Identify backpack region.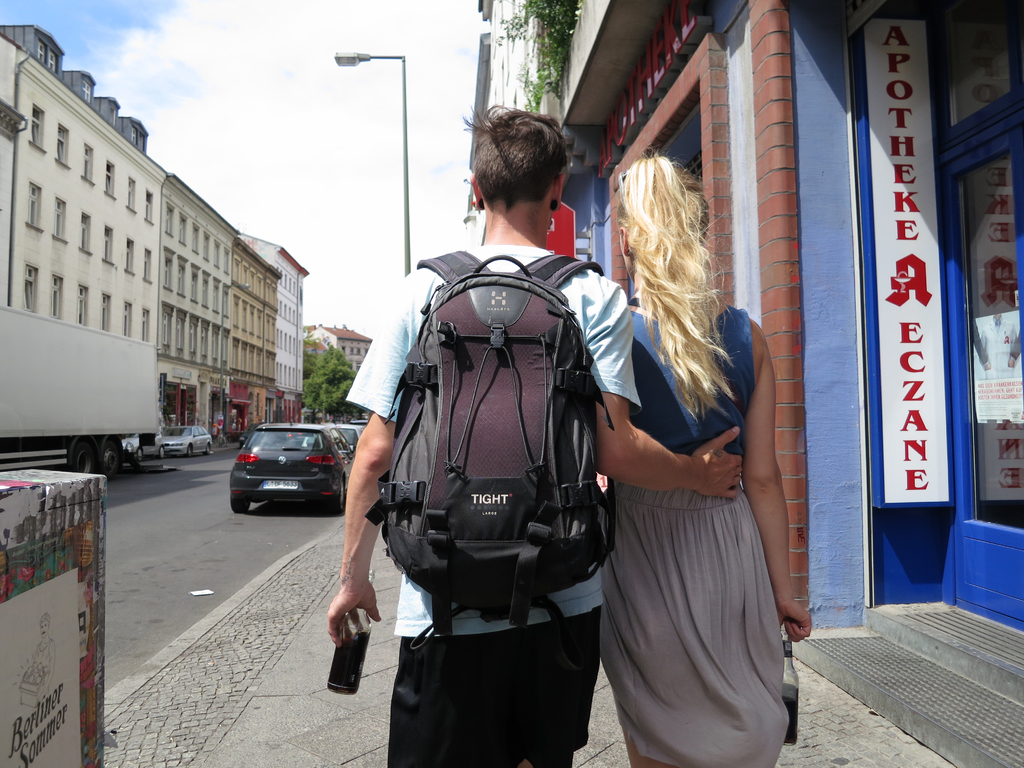
Region: x1=368 y1=260 x2=609 y2=648.
